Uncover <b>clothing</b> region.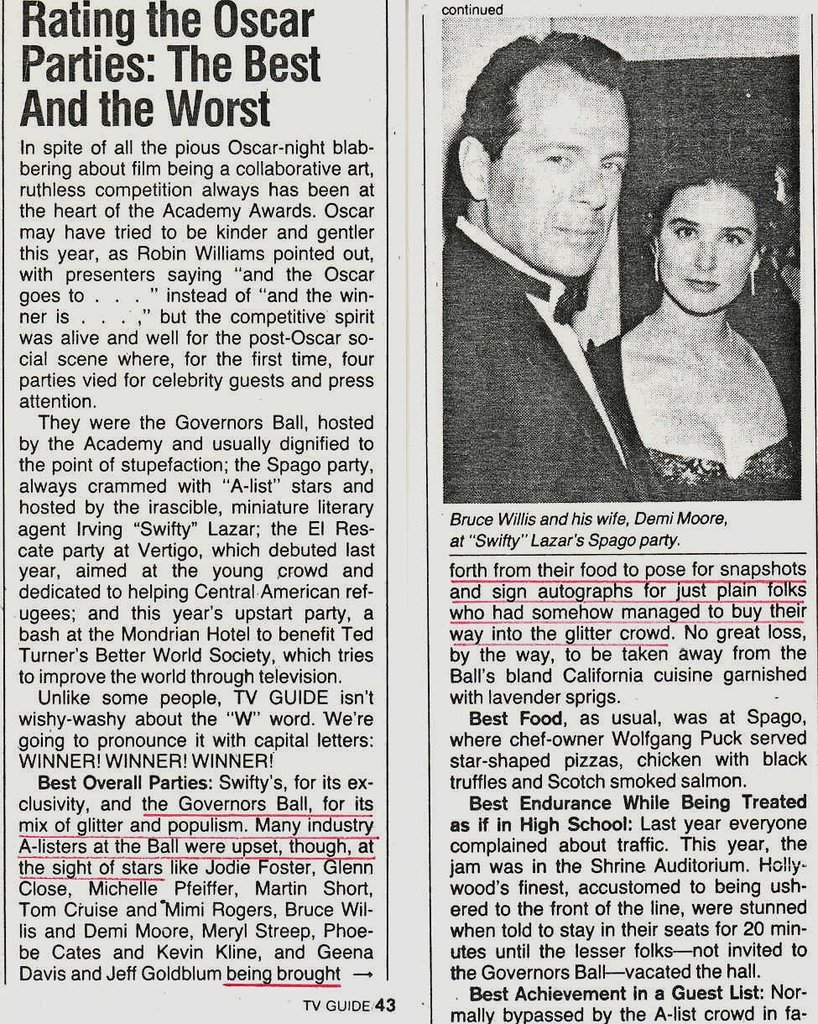
Uncovered: bbox=(444, 215, 646, 501).
